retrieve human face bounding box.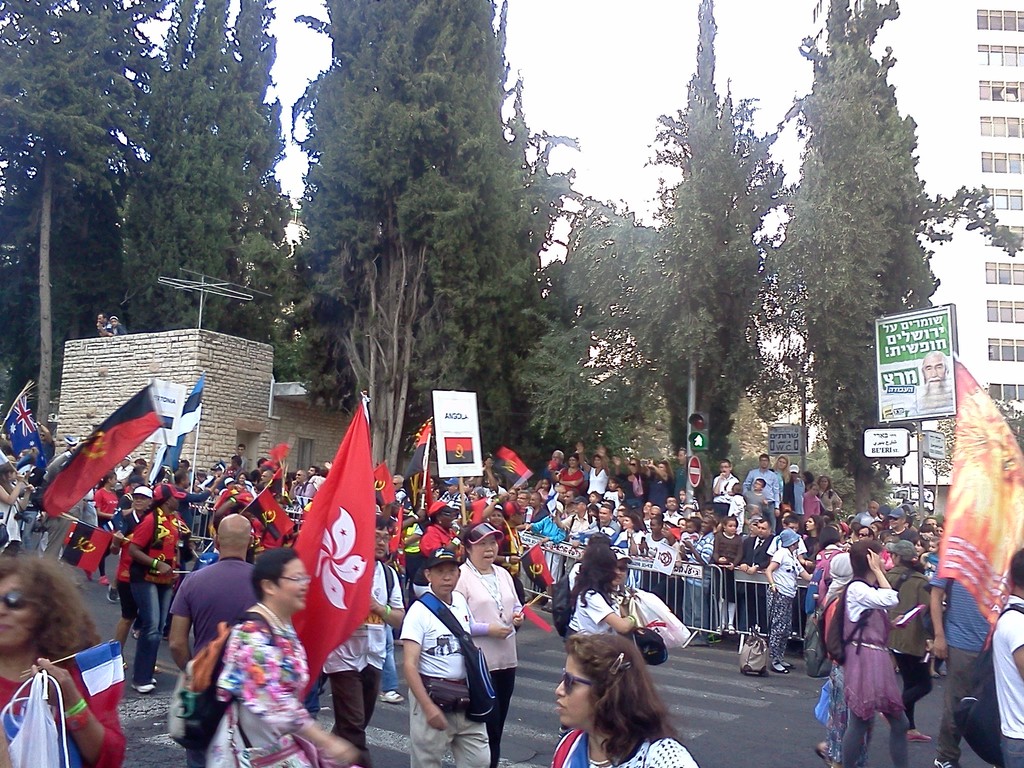
Bounding box: <bbox>374, 525, 390, 557</bbox>.
